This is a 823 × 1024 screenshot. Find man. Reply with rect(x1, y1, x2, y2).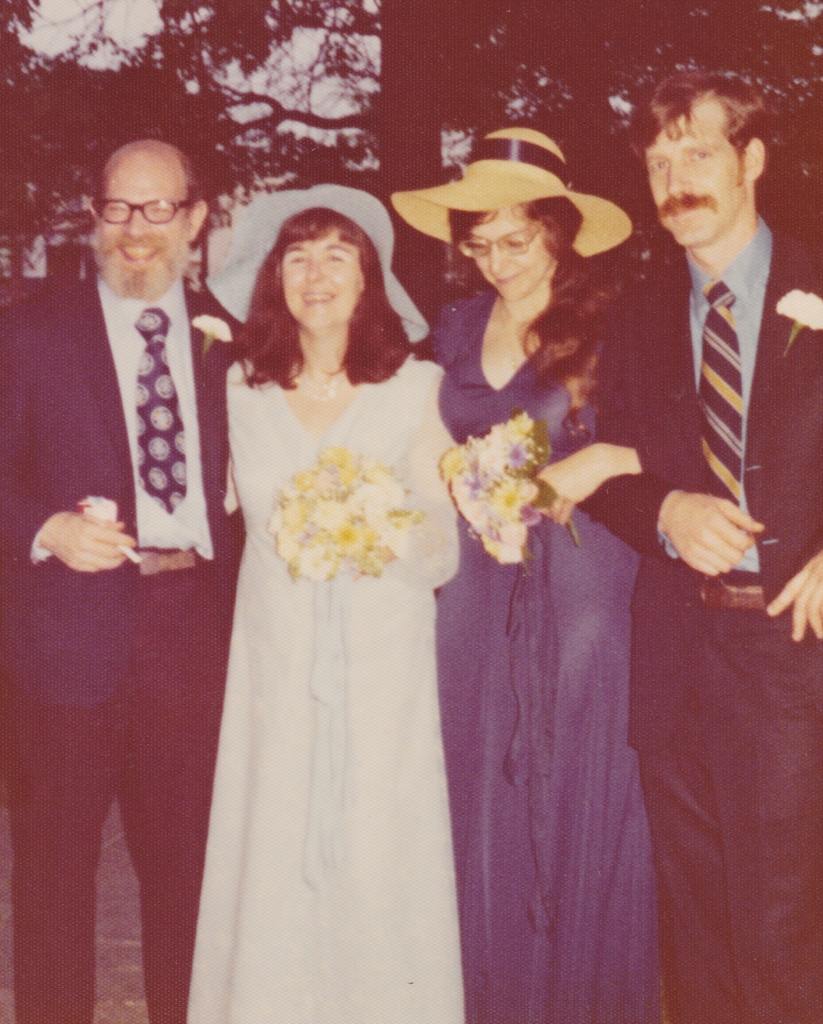
rect(575, 70, 822, 1023).
